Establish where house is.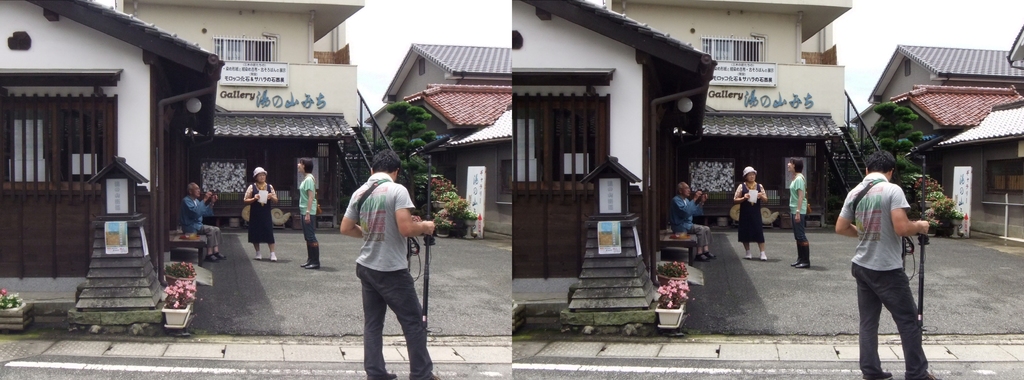
Established at [856, 26, 1023, 250].
